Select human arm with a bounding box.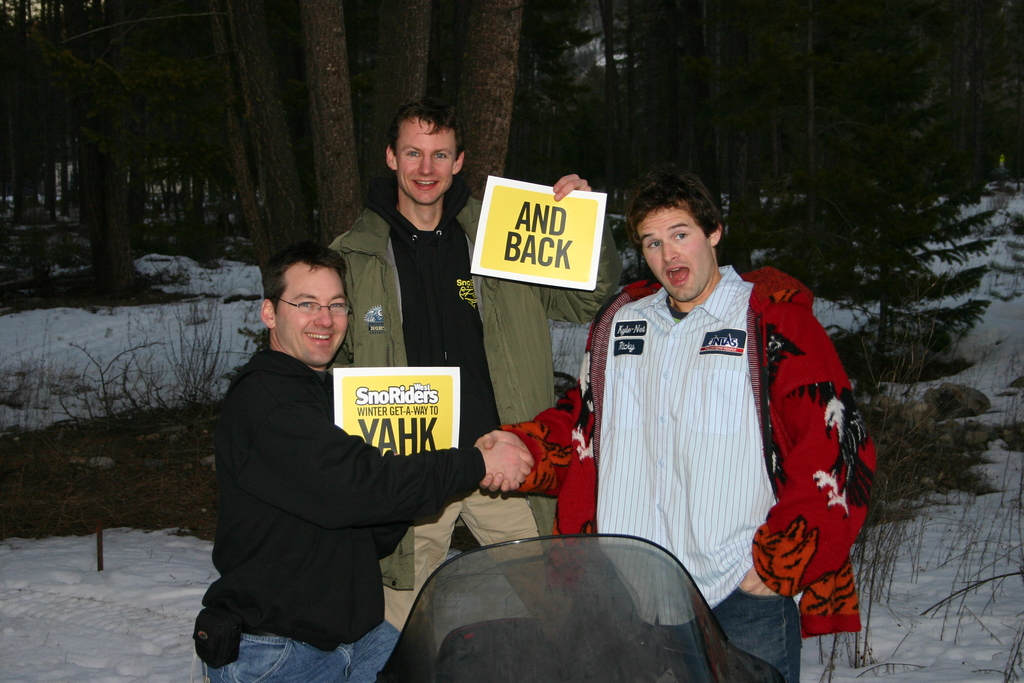
(221,372,534,528).
